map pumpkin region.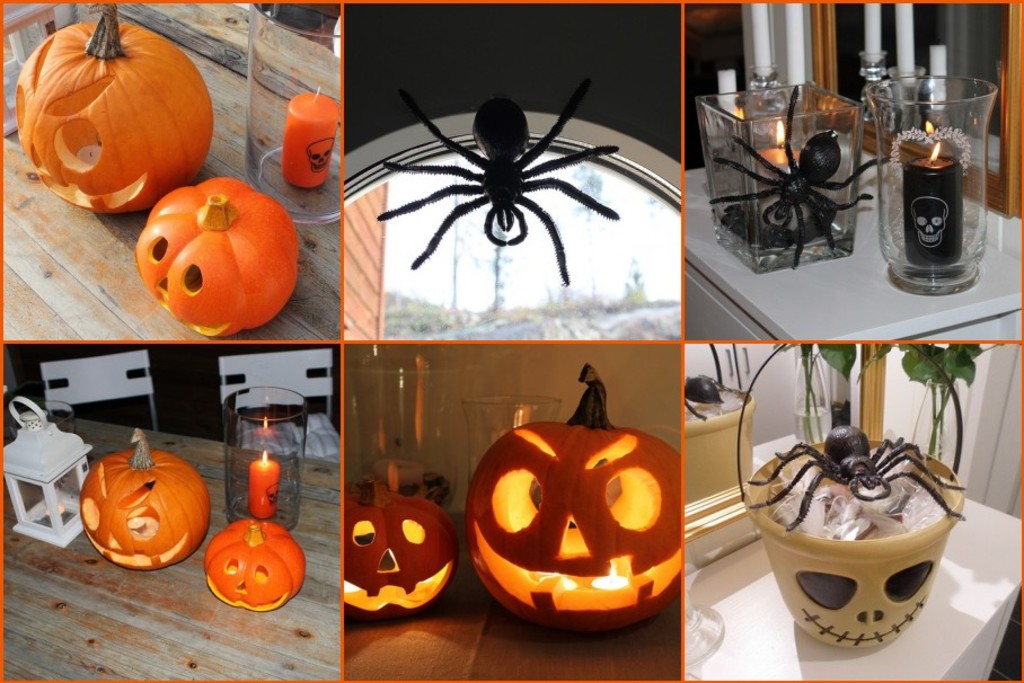
Mapped to region(459, 363, 682, 636).
